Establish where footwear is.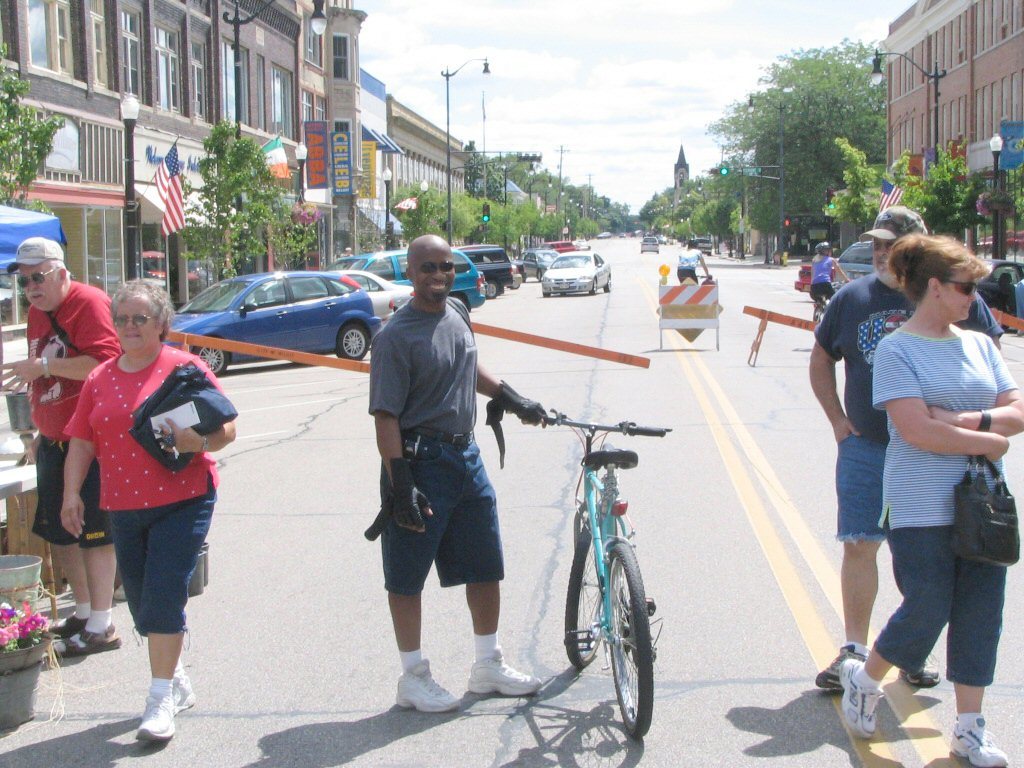
Established at 816:642:872:689.
